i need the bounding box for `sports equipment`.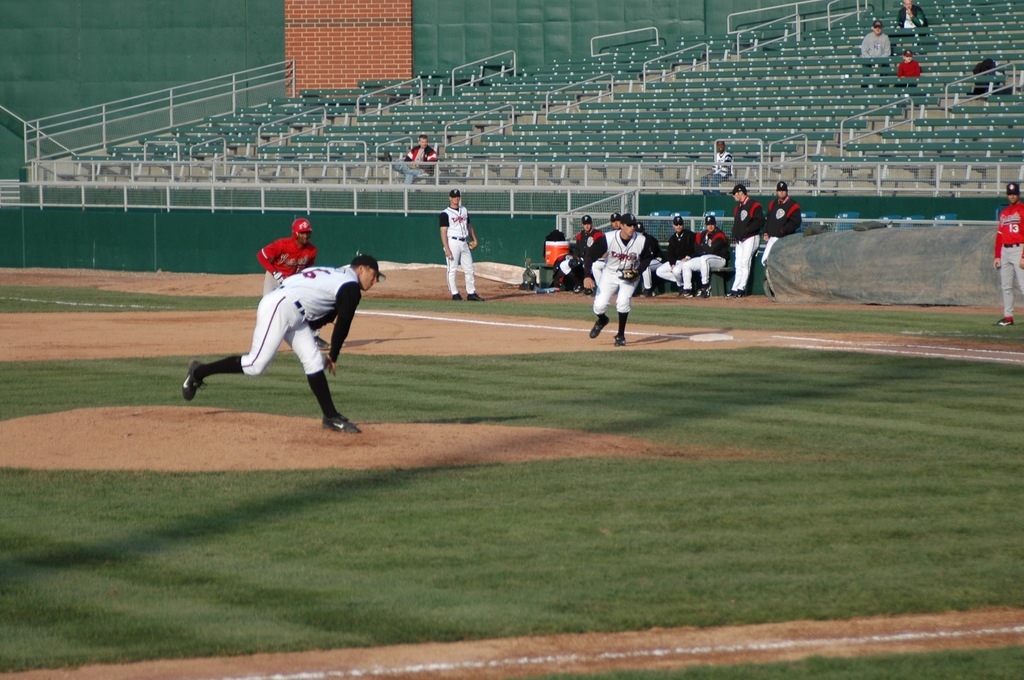
Here it is: (left=182, top=361, right=211, bottom=402).
